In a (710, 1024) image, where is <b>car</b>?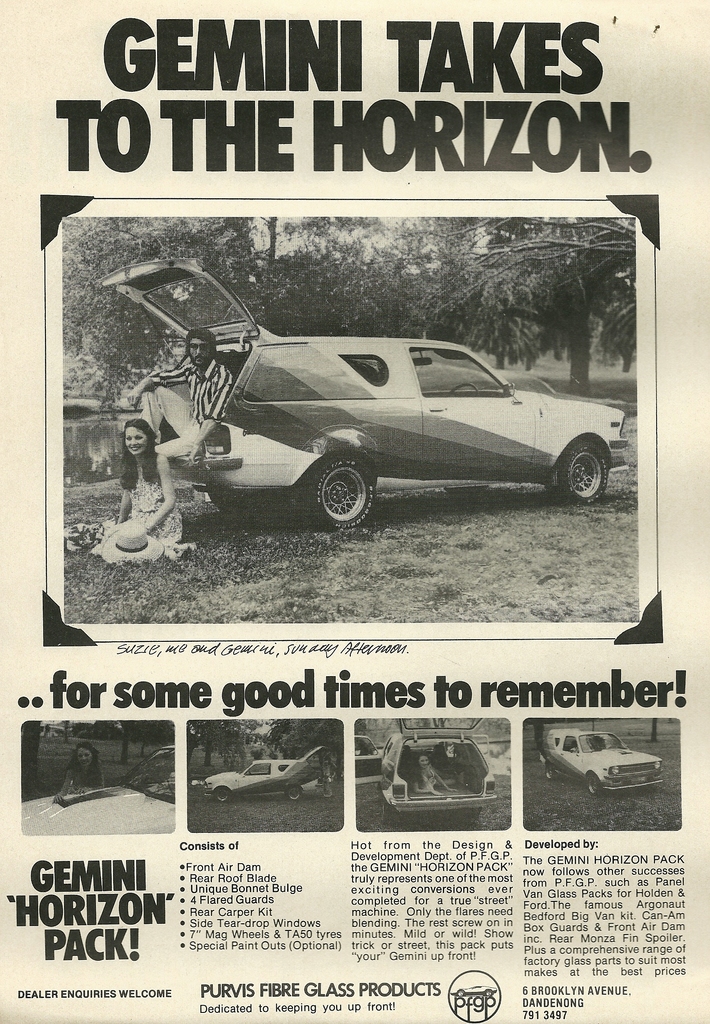
[x1=540, y1=727, x2=665, y2=799].
